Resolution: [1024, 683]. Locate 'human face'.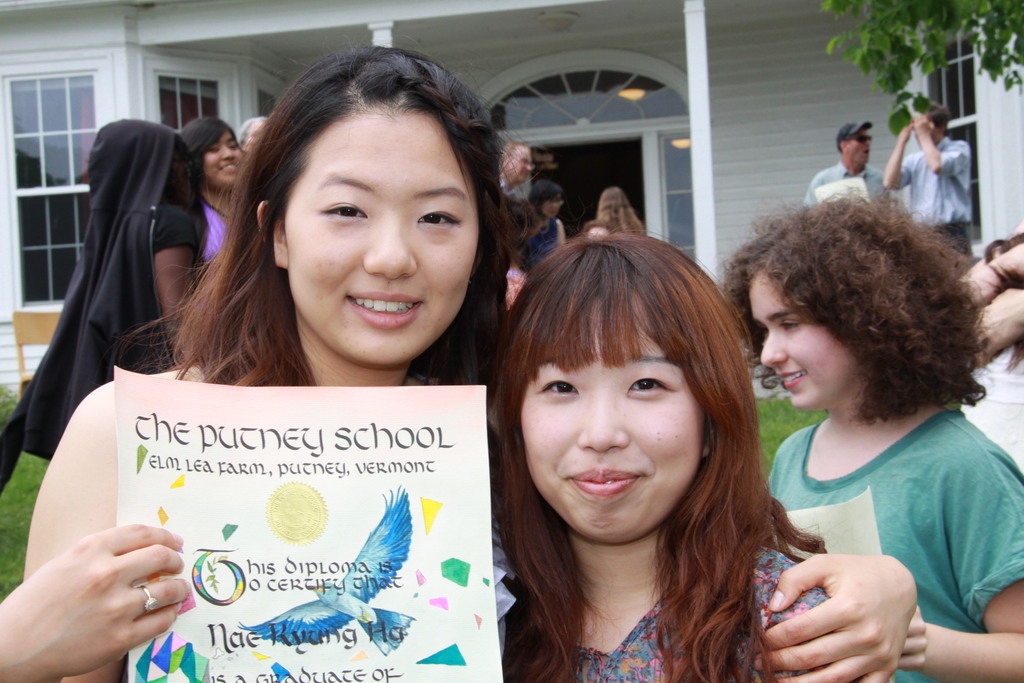
box(287, 113, 473, 366).
